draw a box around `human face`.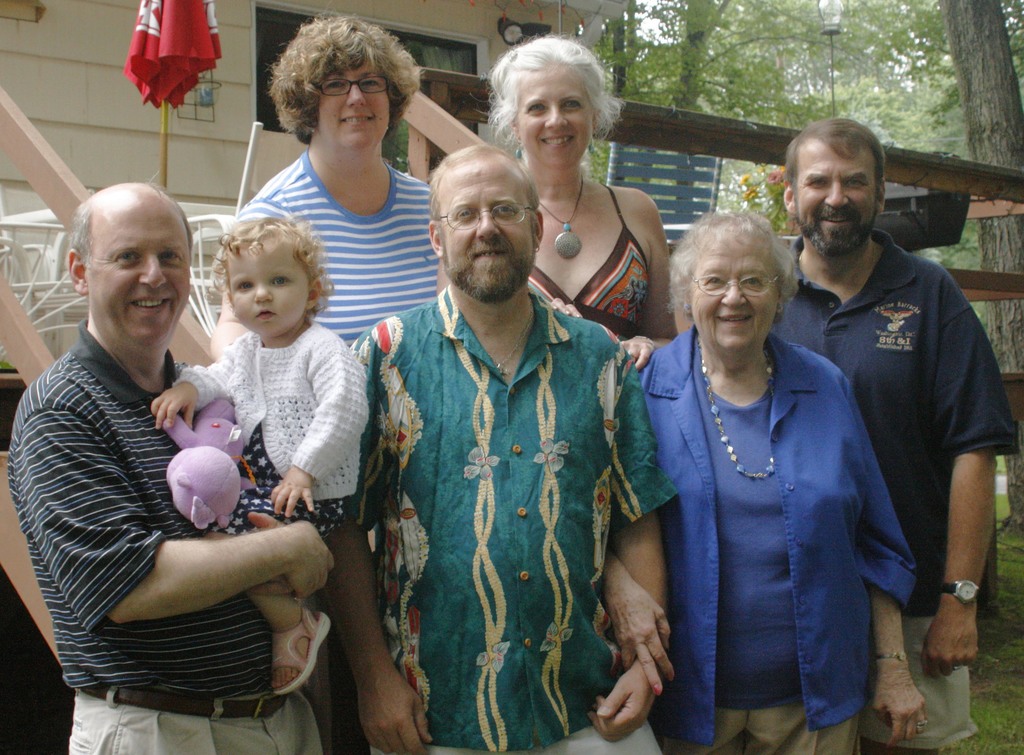
(x1=318, y1=60, x2=389, y2=147).
